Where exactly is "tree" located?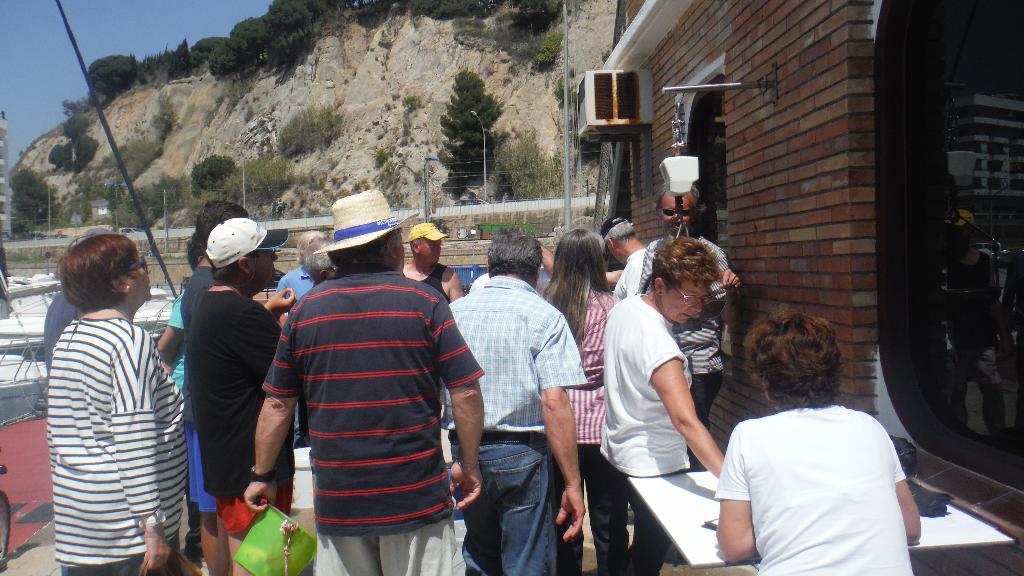
Its bounding box is Rect(228, 15, 273, 66).
